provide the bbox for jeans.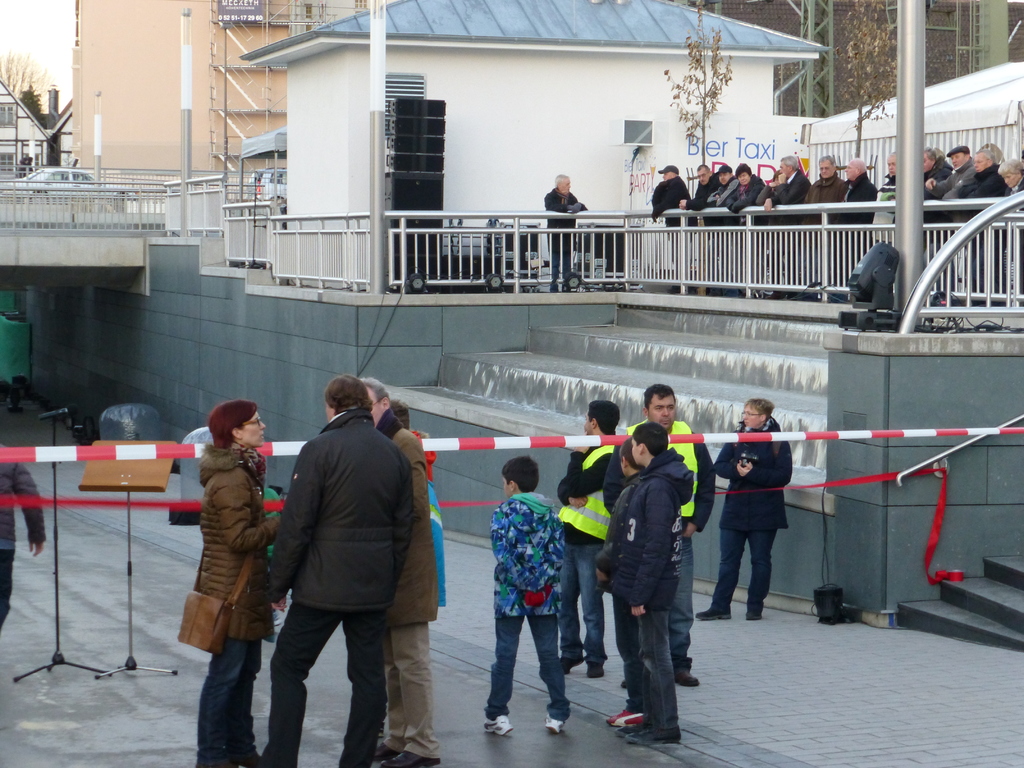
(612, 572, 674, 742).
